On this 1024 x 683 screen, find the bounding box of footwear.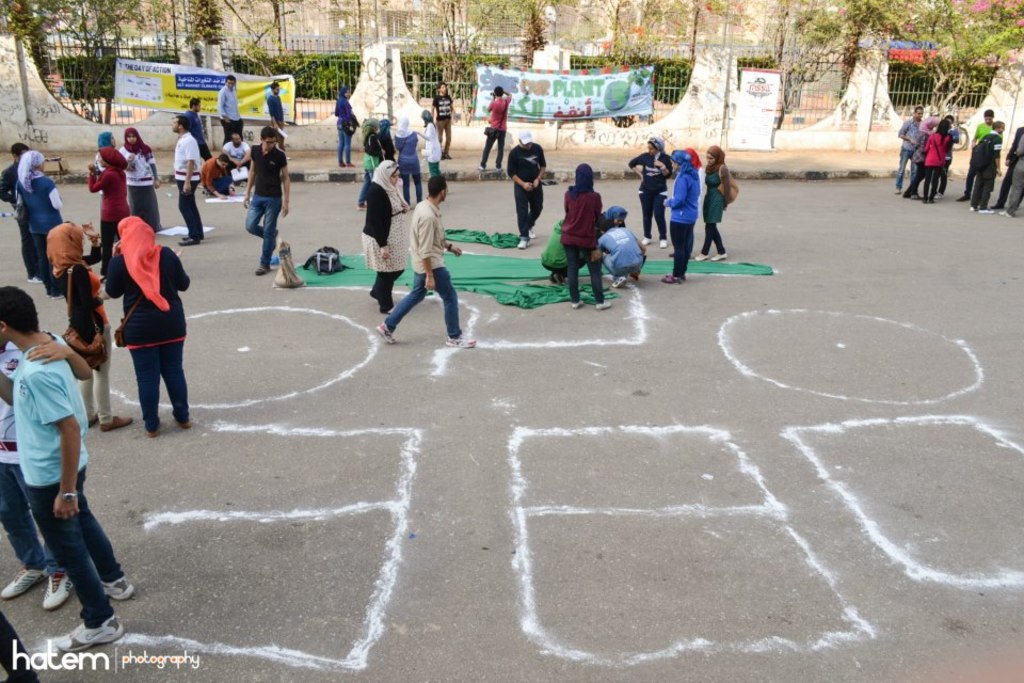
Bounding box: {"left": 528, "top": 224, "right": 538, "bottom": 237}.
